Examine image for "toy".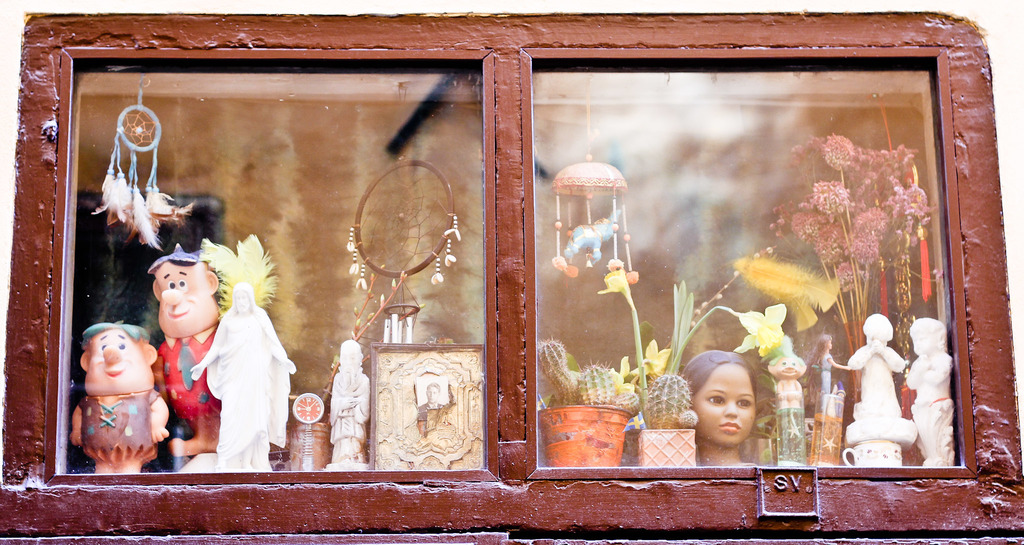
Examination result: [294,394,323,475].
